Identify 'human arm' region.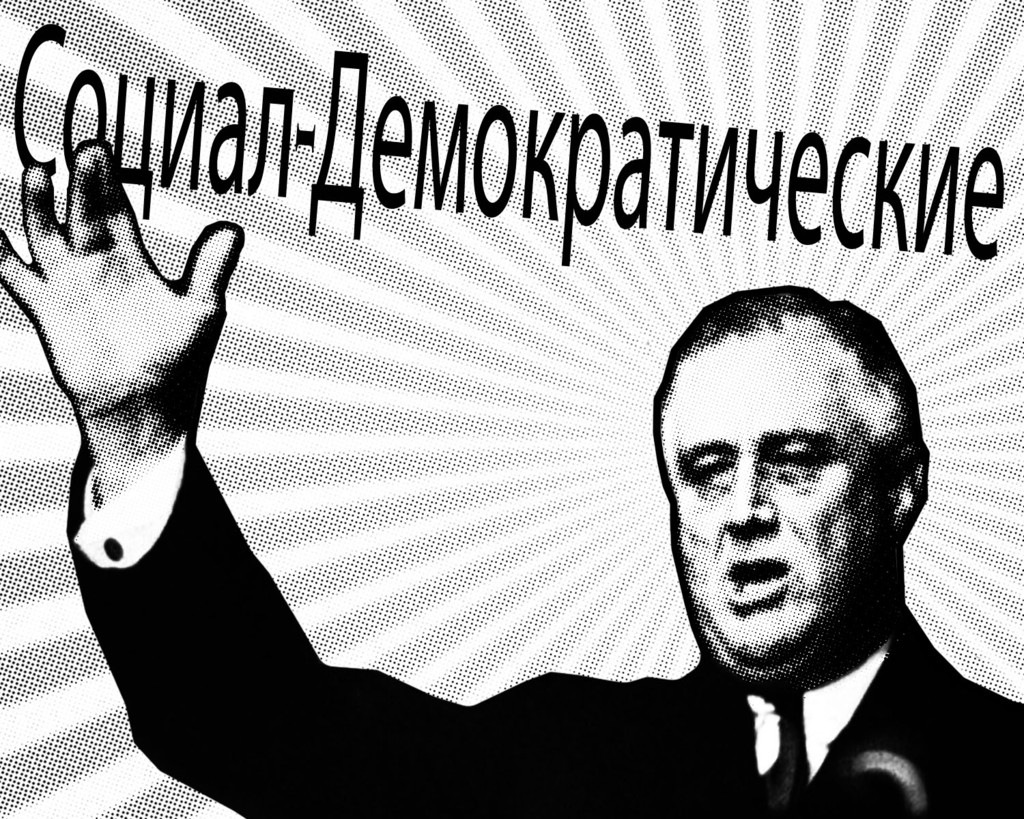
Region: Rect(0, 133, 580, 804).
